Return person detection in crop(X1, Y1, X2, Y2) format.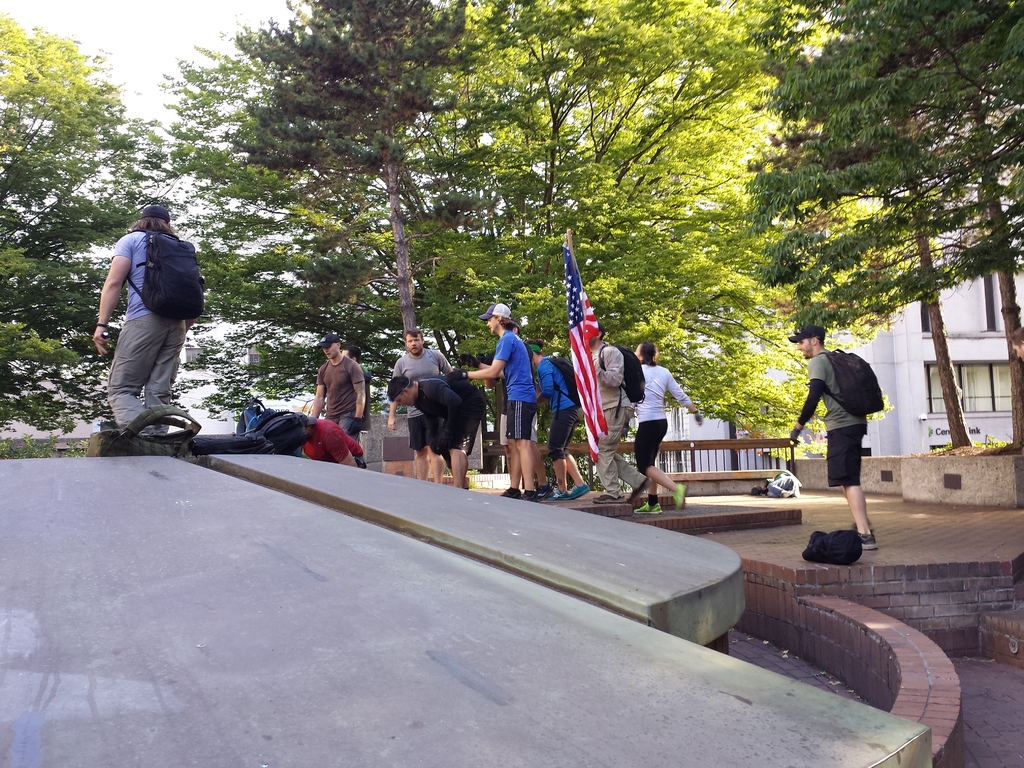
crop(383, 375, 473, 491).
